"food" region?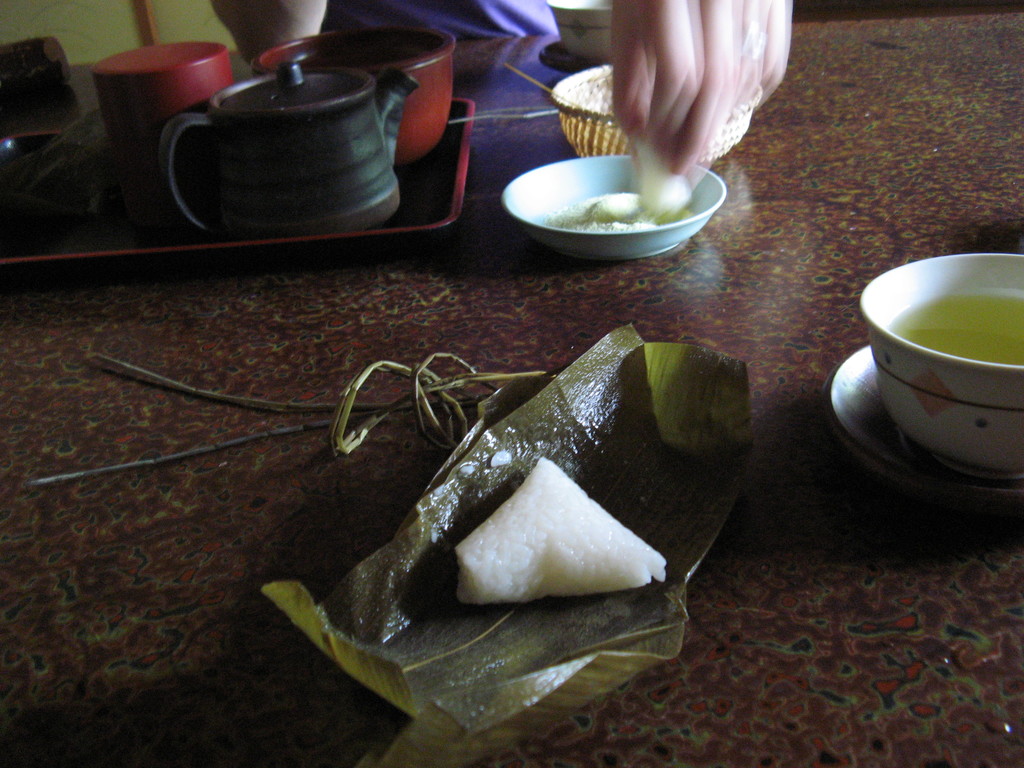
(left=456, top=455, right=665, bottom=605)
